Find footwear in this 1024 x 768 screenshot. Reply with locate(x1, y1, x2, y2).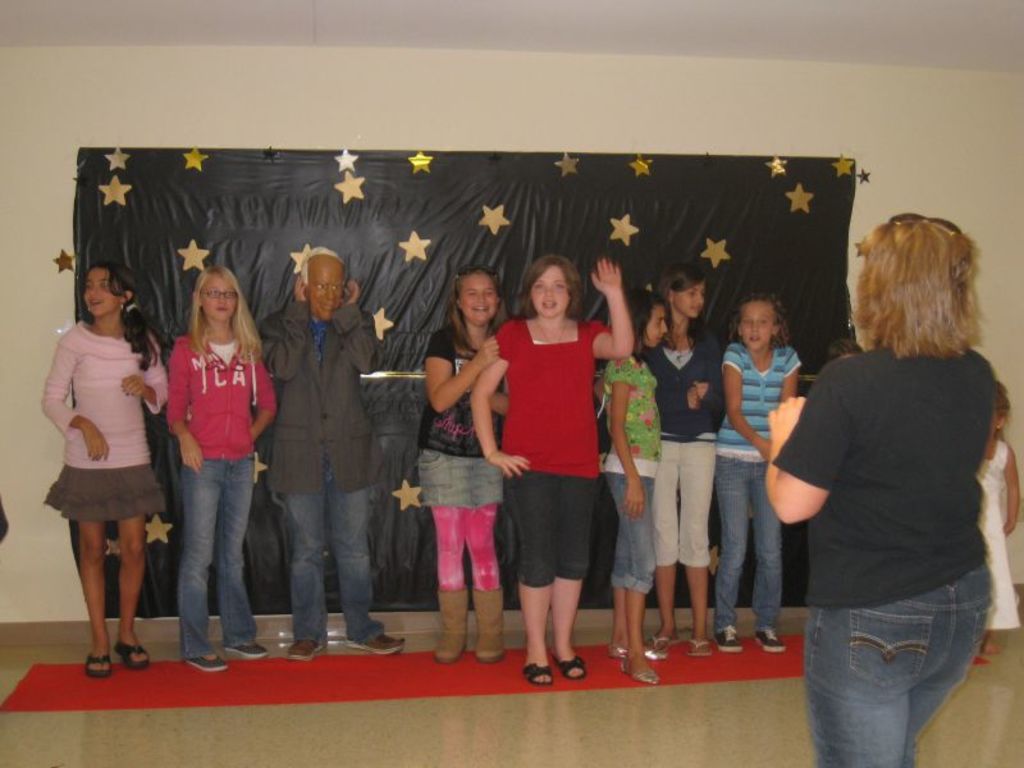
locate(684, 635, 714, 657).
